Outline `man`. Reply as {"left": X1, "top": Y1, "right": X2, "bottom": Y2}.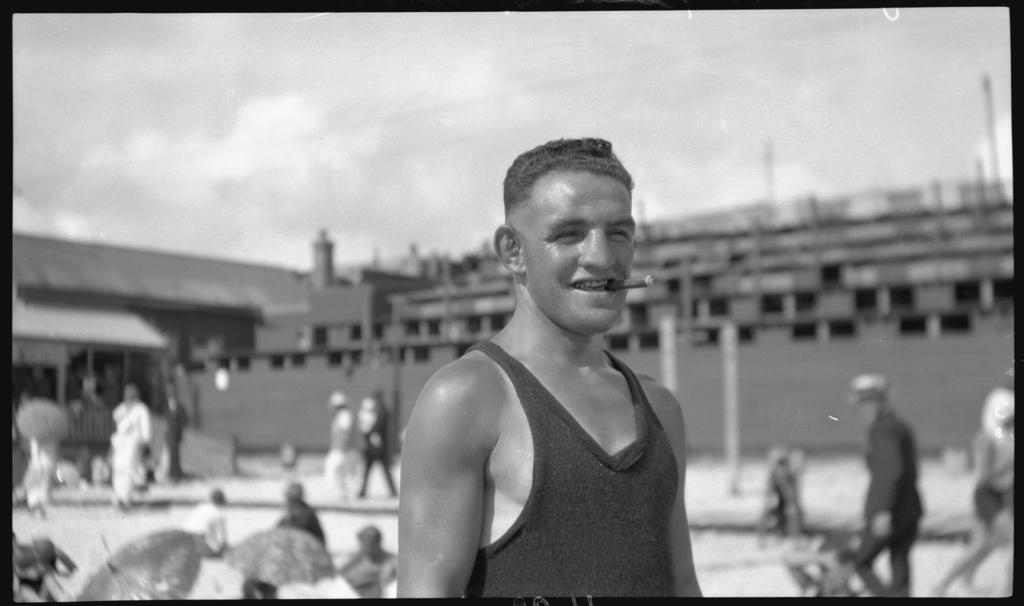
{"left": 398, "top": 134, "right": 705, "bottom": 599}.
